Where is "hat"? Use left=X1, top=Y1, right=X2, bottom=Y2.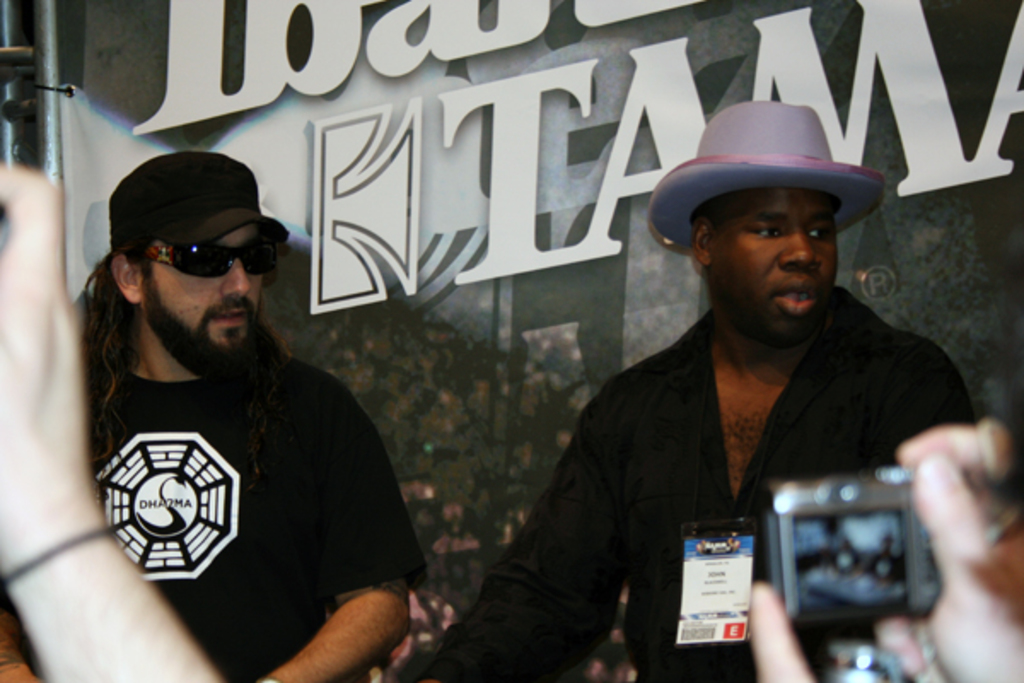
left=108, top=150, right=288, bottom=253.
